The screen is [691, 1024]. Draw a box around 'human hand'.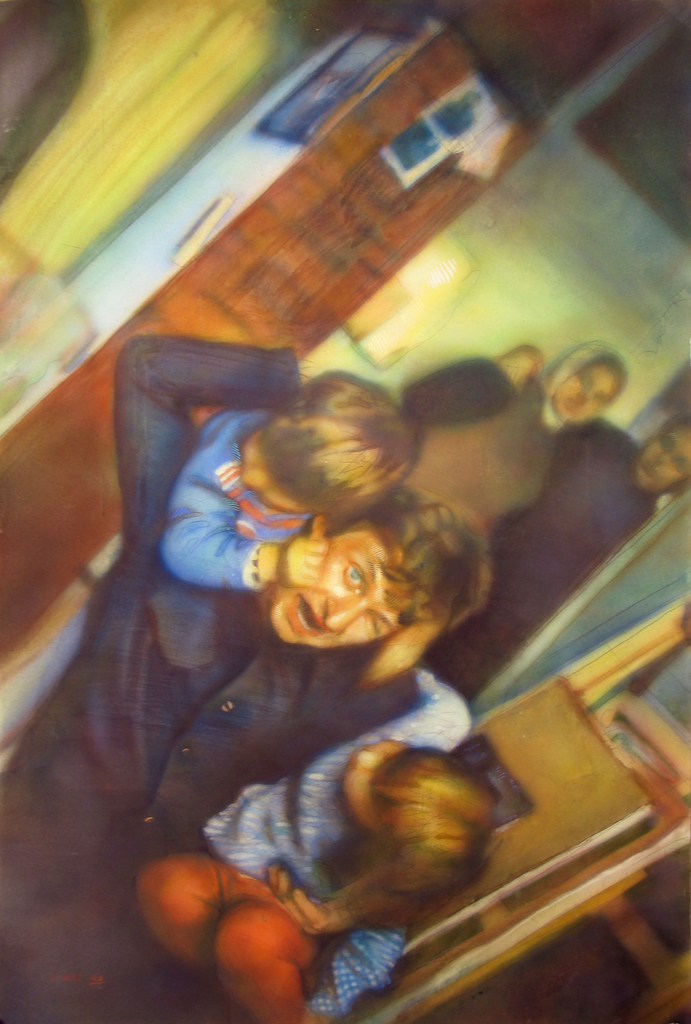
bbox(496, 344, 543, 390).
